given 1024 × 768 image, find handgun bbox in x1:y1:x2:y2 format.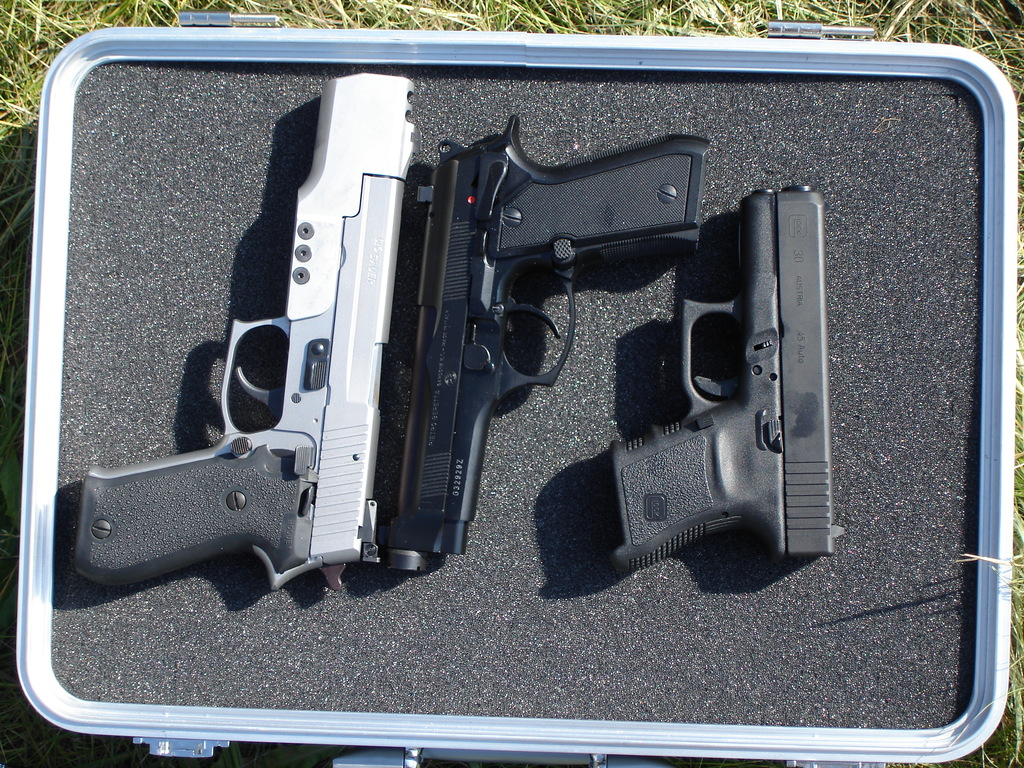
610:182:849:580.
